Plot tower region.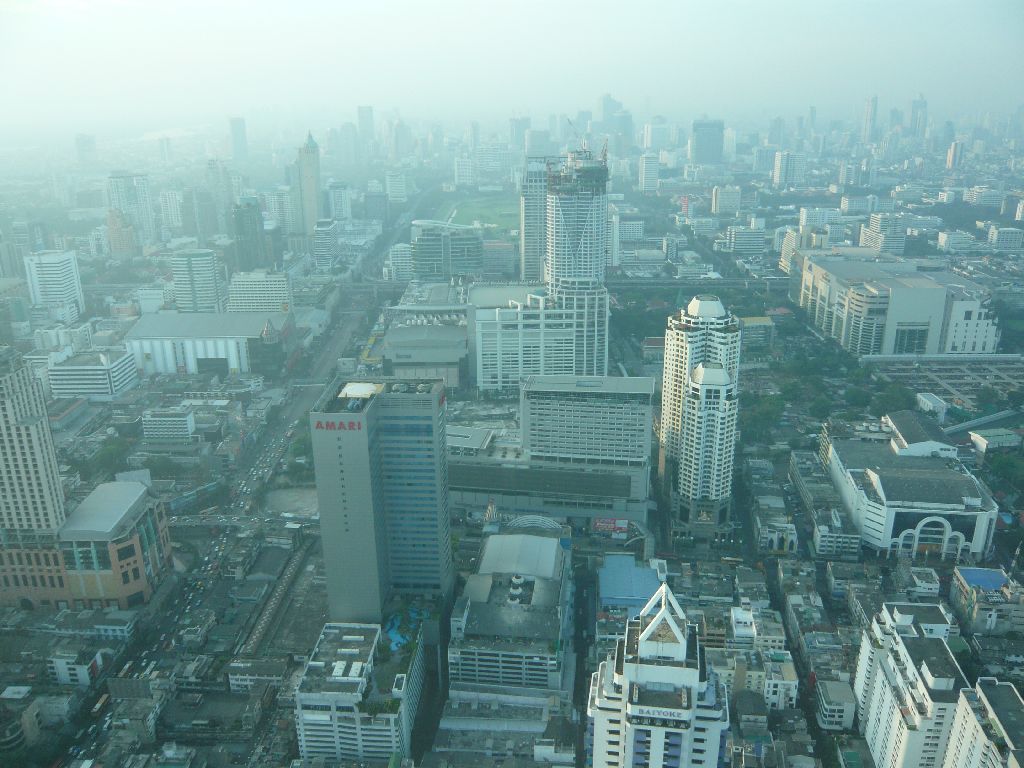
Plotted at box(773, 151, 801, 191).
